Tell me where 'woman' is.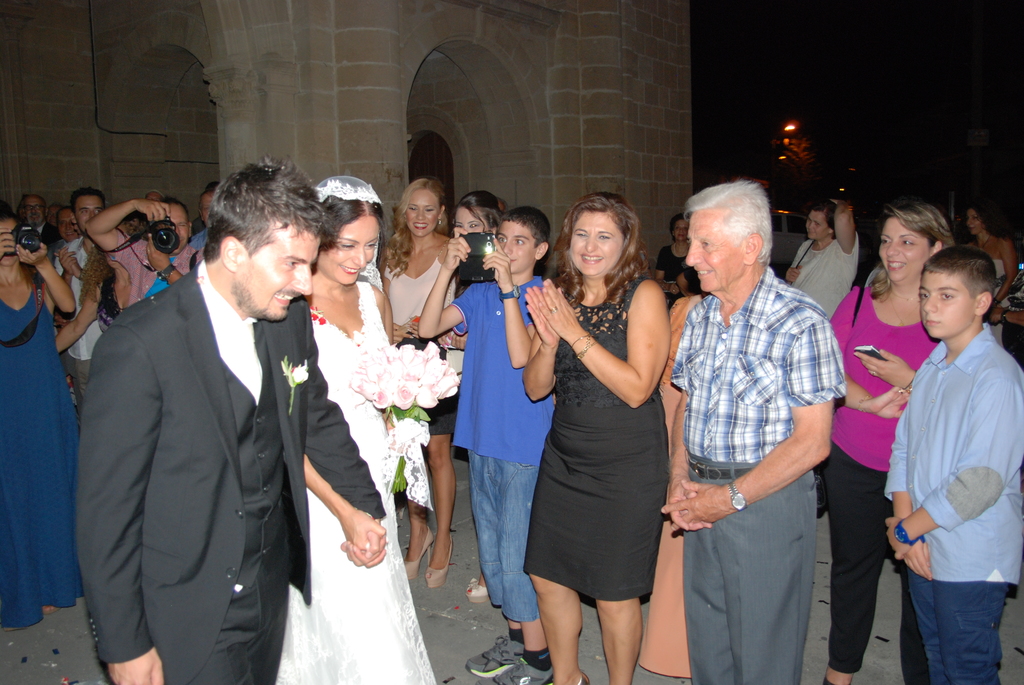
'woman' is at {"x1": 650, "y1": 212, "x2": 699, "y2": 311}.
